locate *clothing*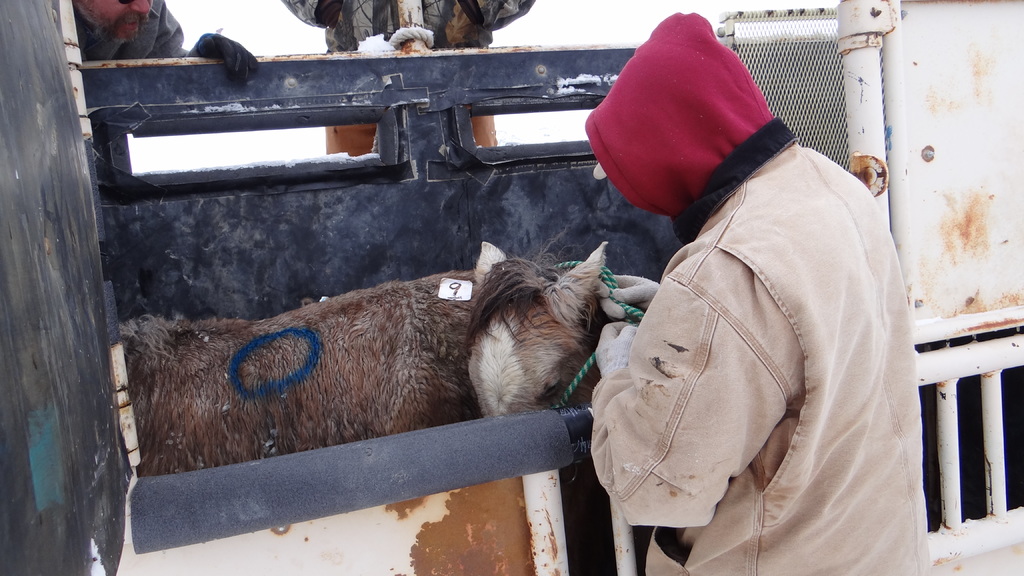
595:109:940:575
